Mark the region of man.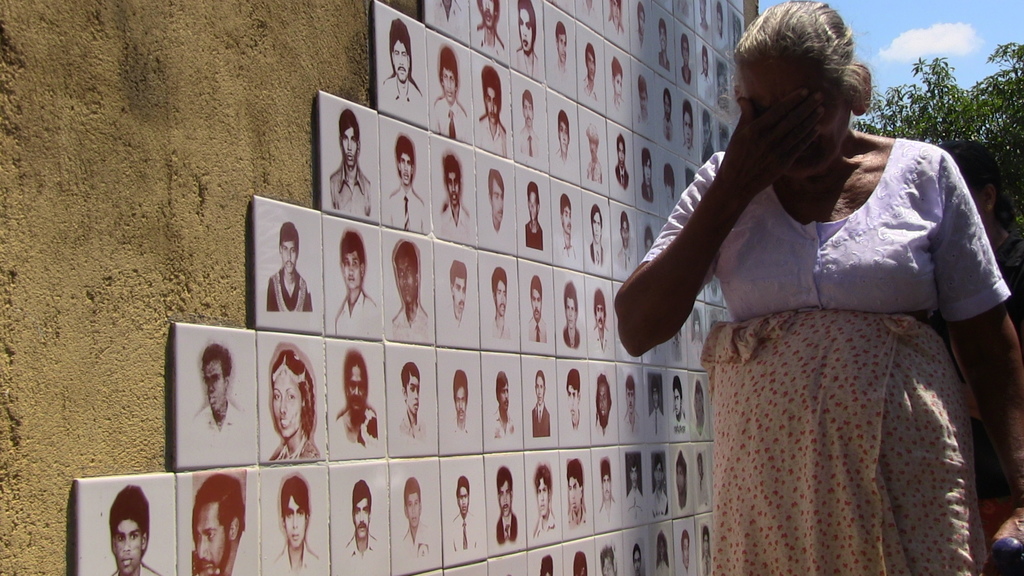
Region: 438,156,478,242.
